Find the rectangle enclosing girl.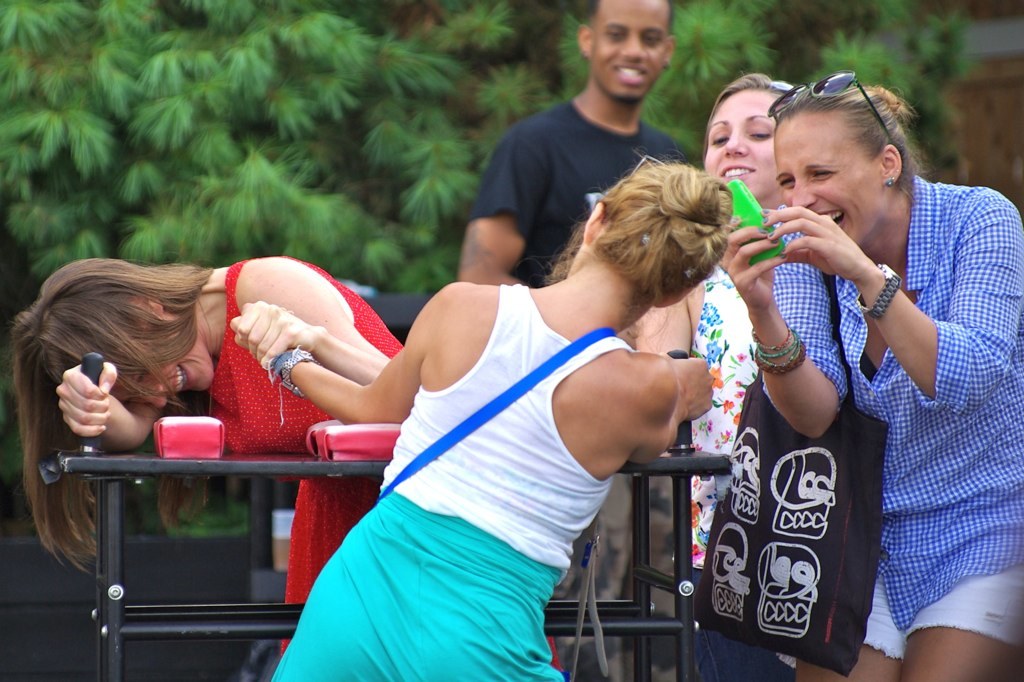
rect(9, 258, 401, 650).
